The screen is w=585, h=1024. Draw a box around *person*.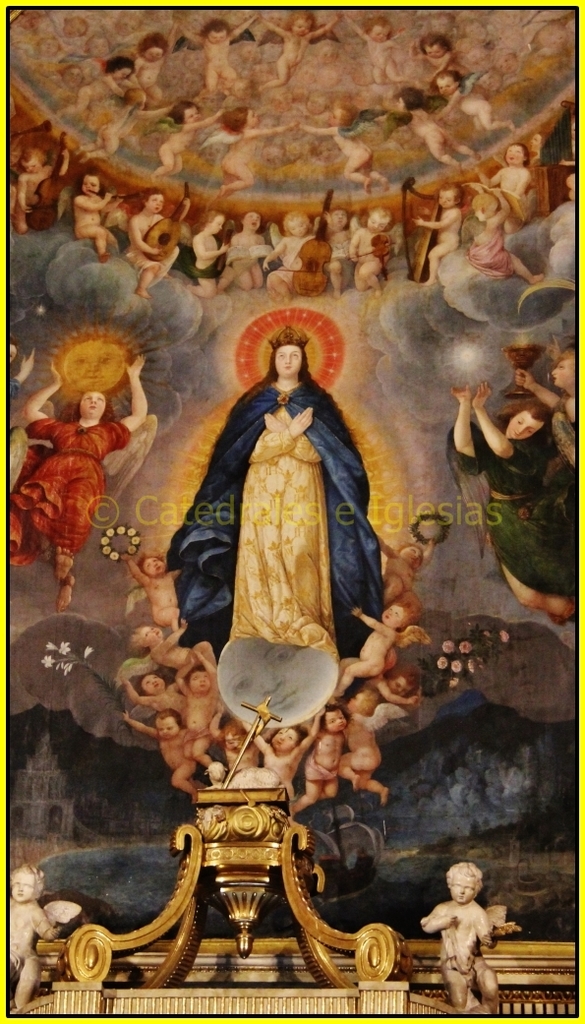
[159, 323, 385, 694].
